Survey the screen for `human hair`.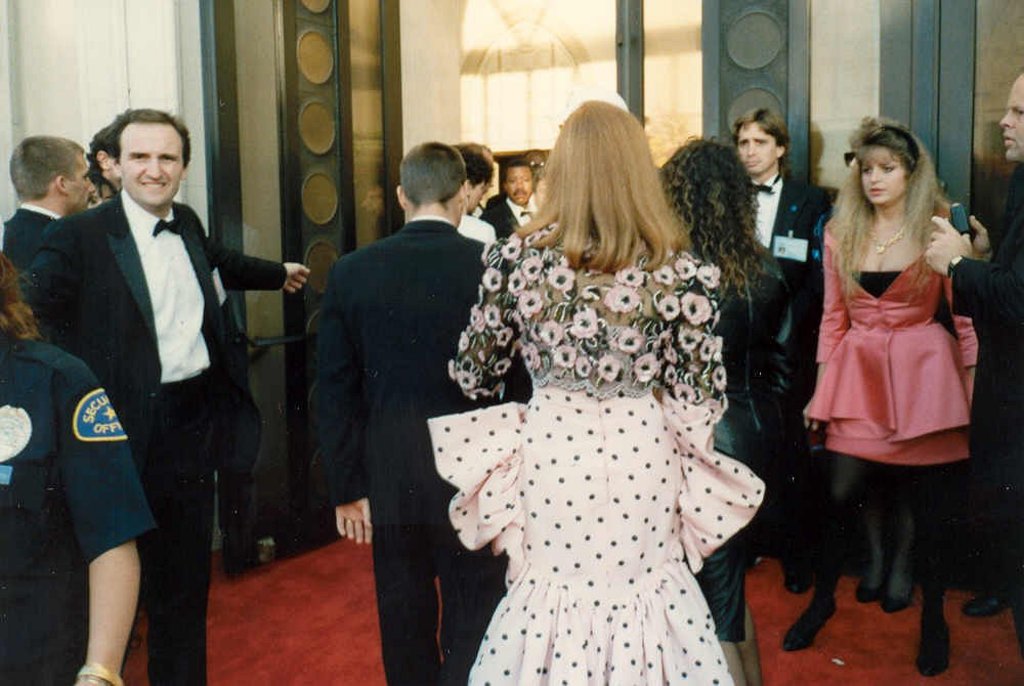
Survey found: bbox(829, 114, 945, 297).
